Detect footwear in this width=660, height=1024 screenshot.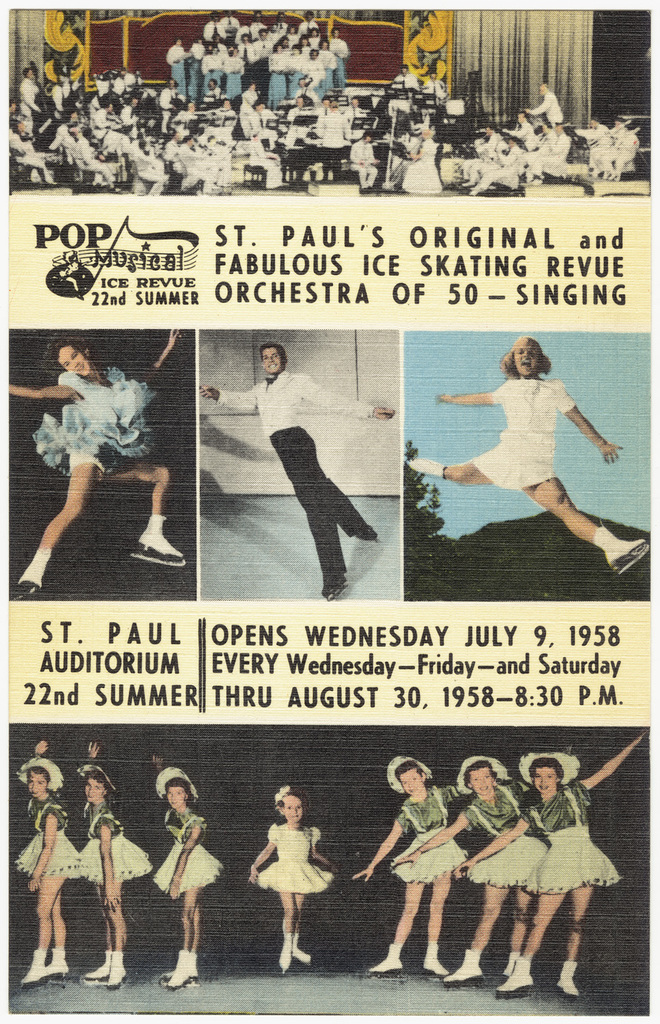
Detection: rect(16, 949, 44, 987).
